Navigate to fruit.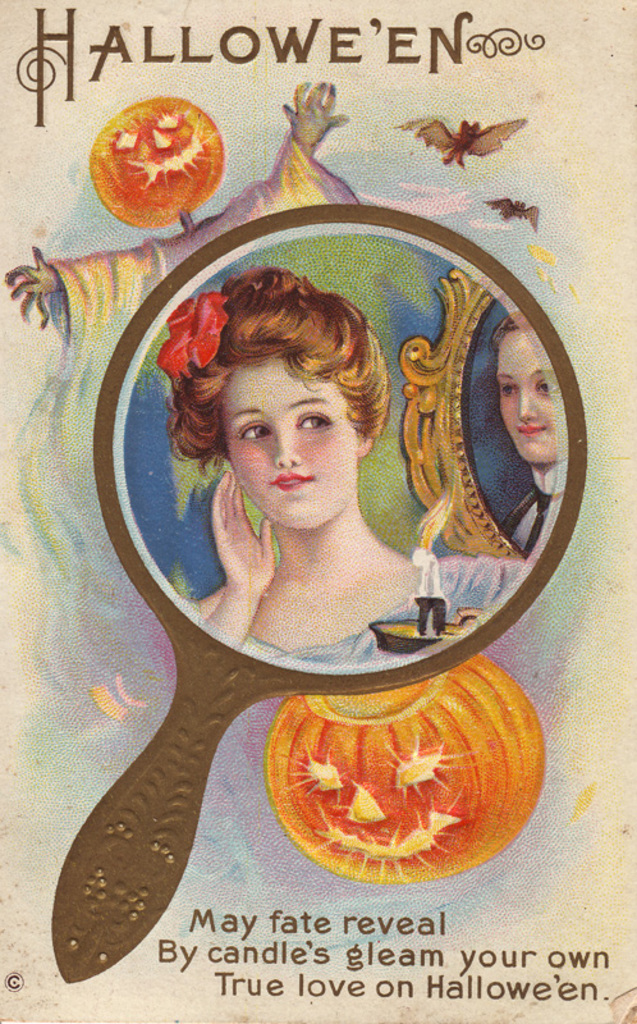
Navigation target: Rect(266, 654, 546, 899).
